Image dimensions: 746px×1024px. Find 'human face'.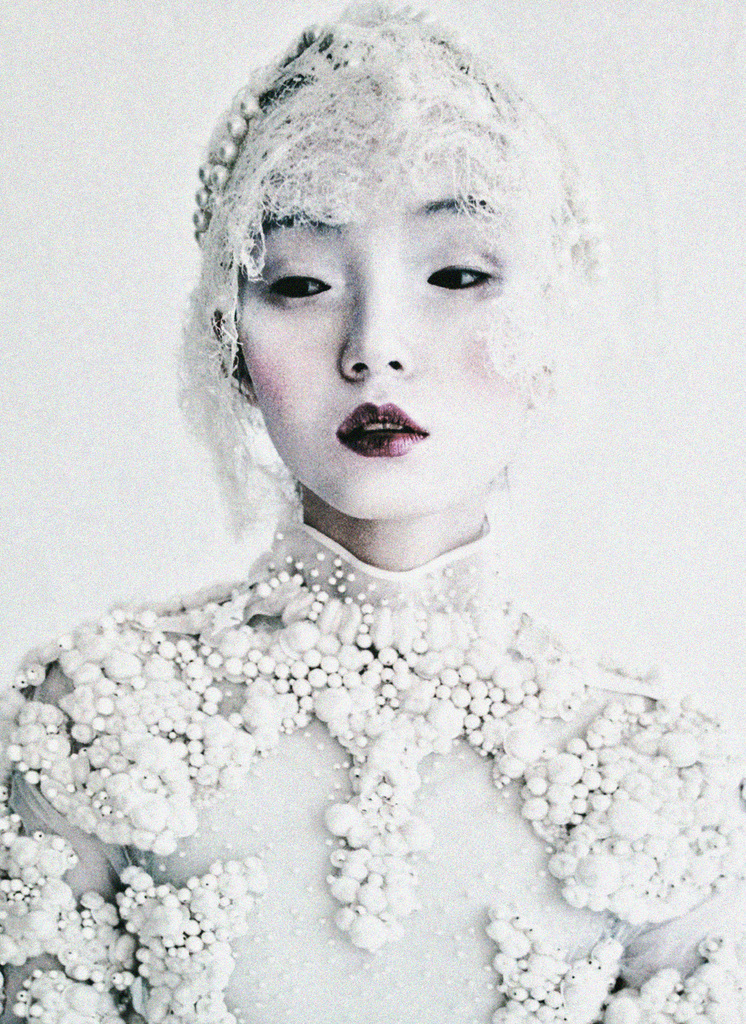
bbox=[240, 164, 531, 518].
